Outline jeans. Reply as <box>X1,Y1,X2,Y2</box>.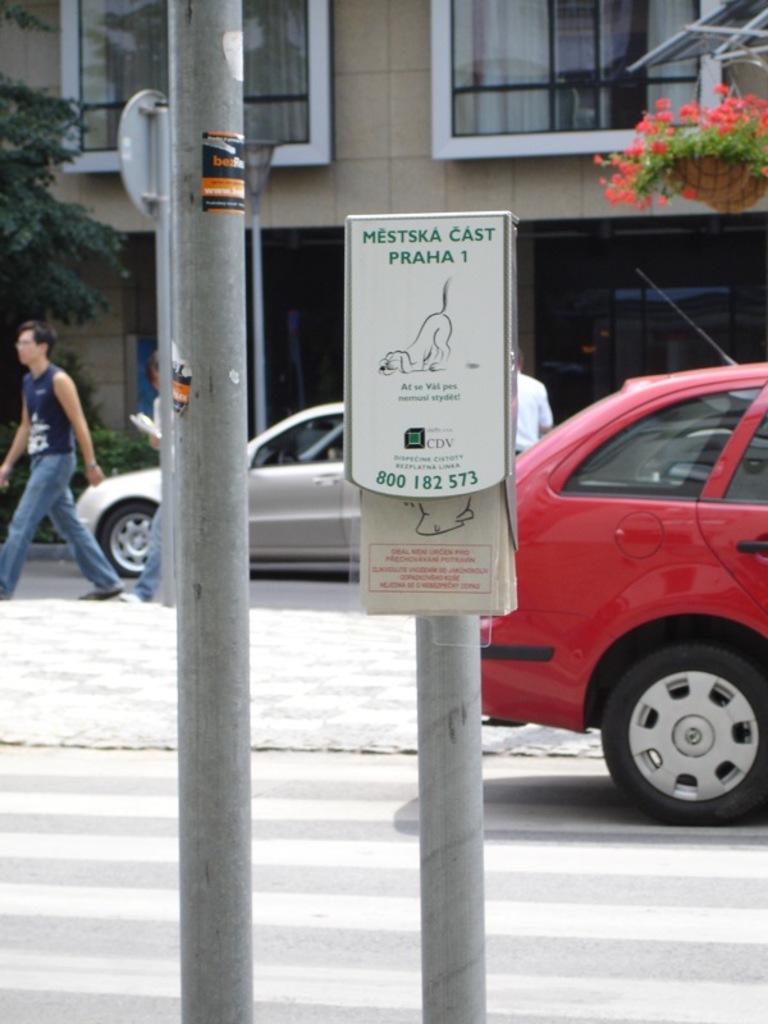
<box>3,456,82,596</box>.
